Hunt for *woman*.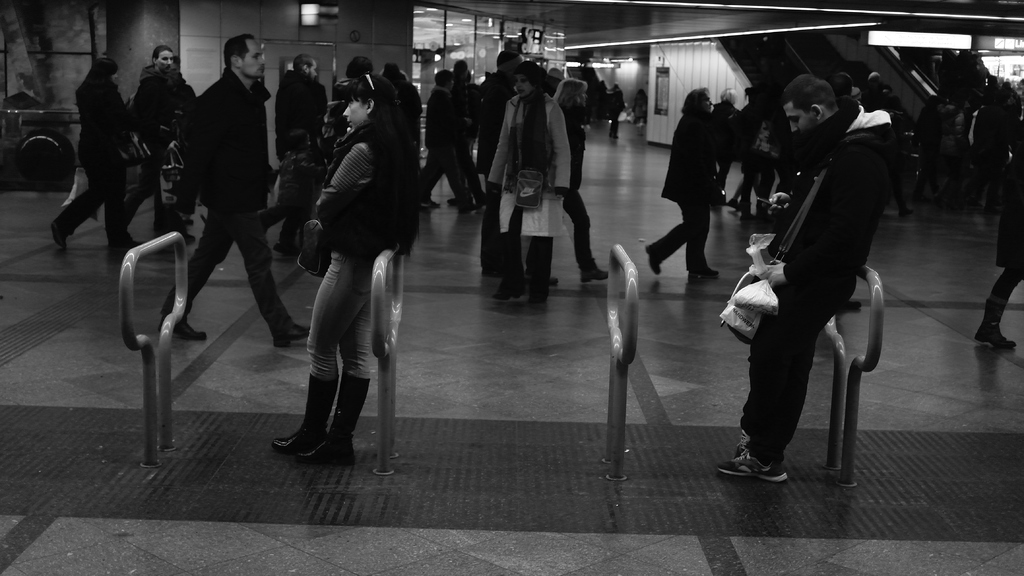
Hunted down at bbox=(643, 86, 724, 280).
